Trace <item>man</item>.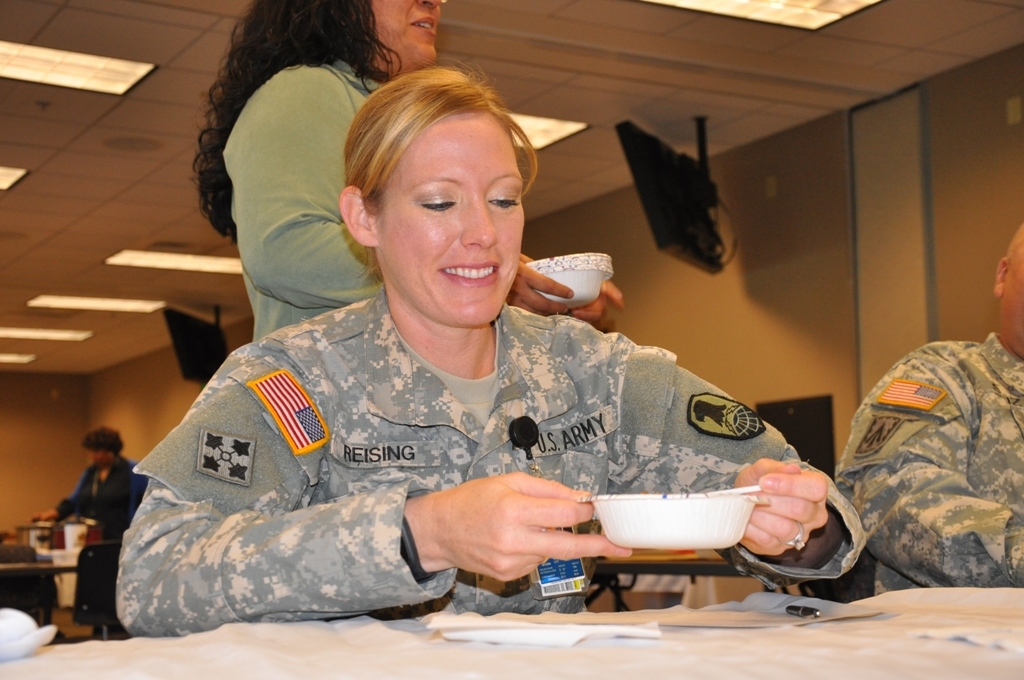
Traced to 833, 221, 1023, 589.
